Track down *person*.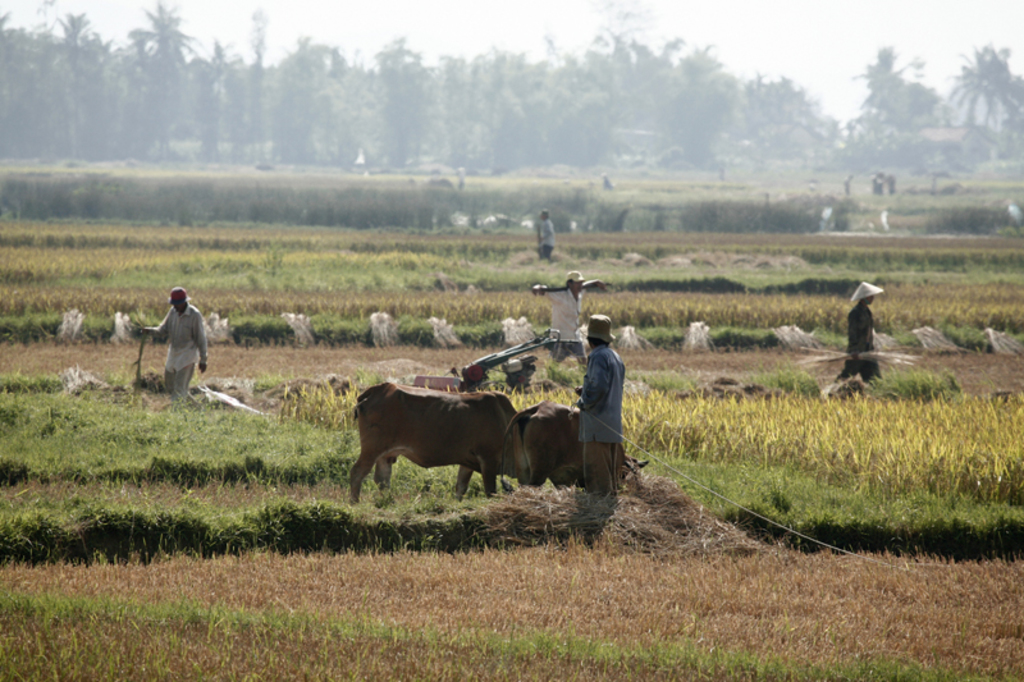
Tracked to left=530, top=205, right=564, bottom=261.
